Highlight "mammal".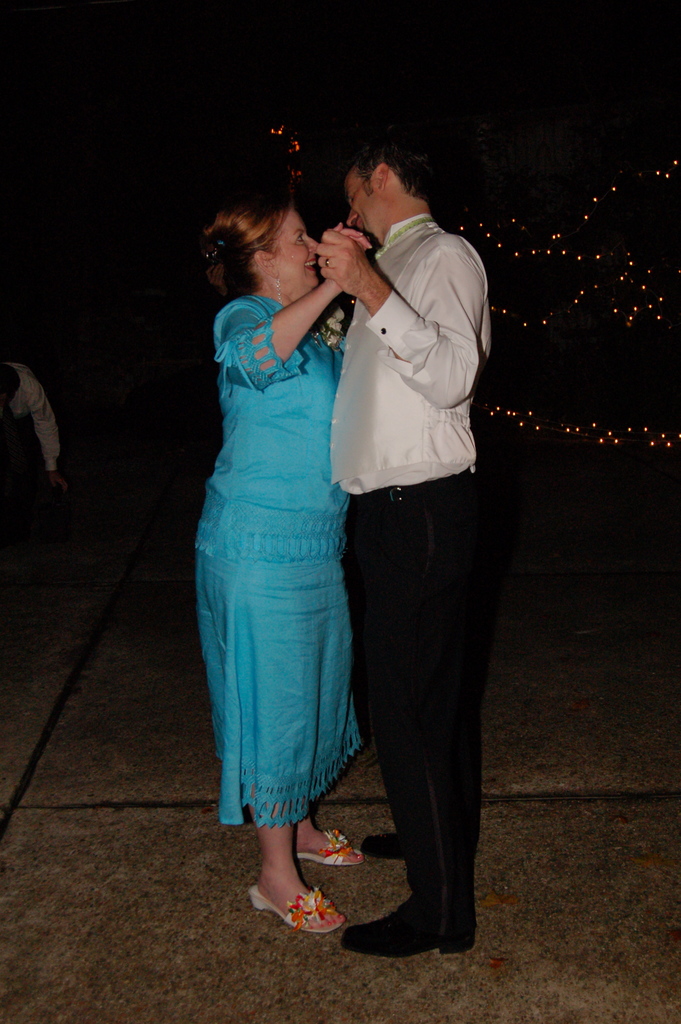
Highlighted region: {"x1": 304, "y1": 92, "x2": 509, "y2": 963}.
